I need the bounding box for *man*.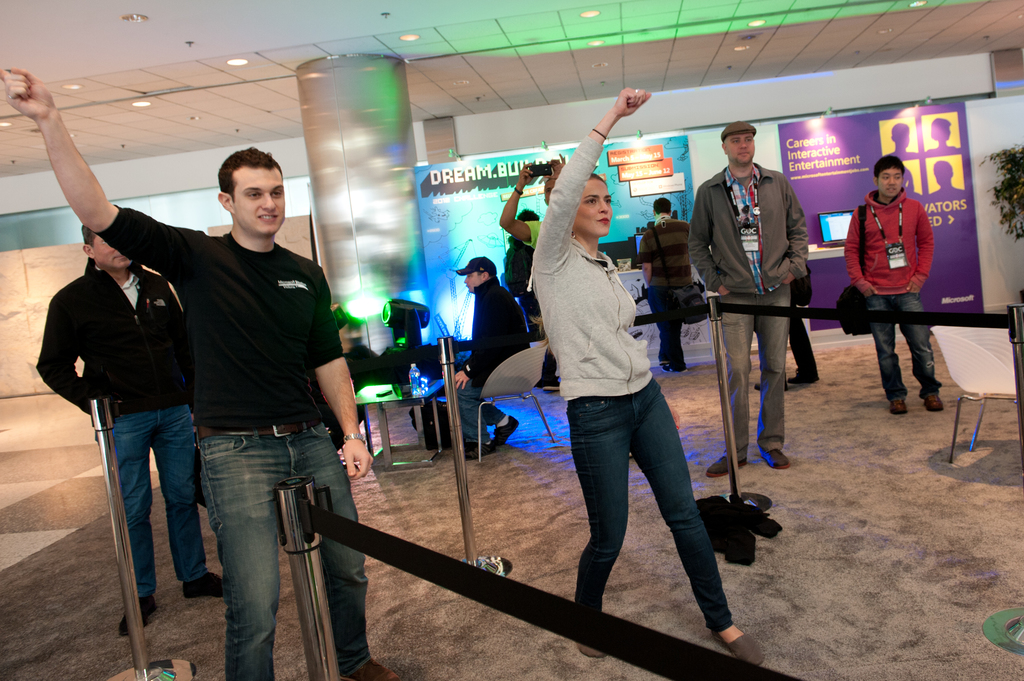
Here it is: pyautogui.locateOnScreen(448, 250, 538, 454).
